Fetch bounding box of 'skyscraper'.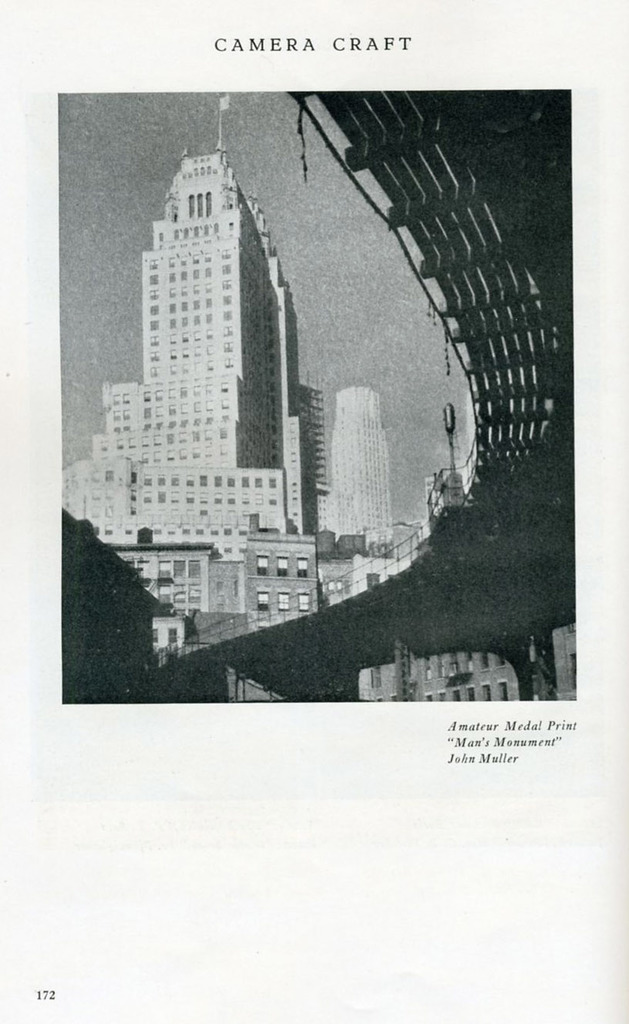
Bbox: x1=95, y1=157, x2=371, y2=665.
